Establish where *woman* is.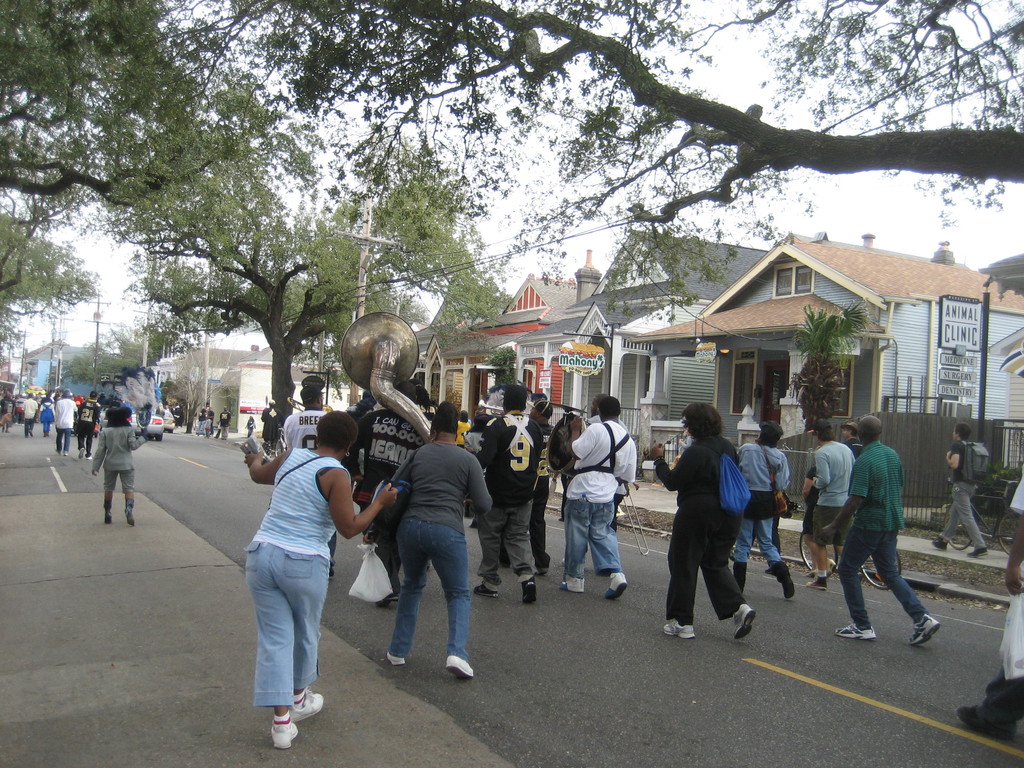
Established at box(388, 408, 493, 681).
